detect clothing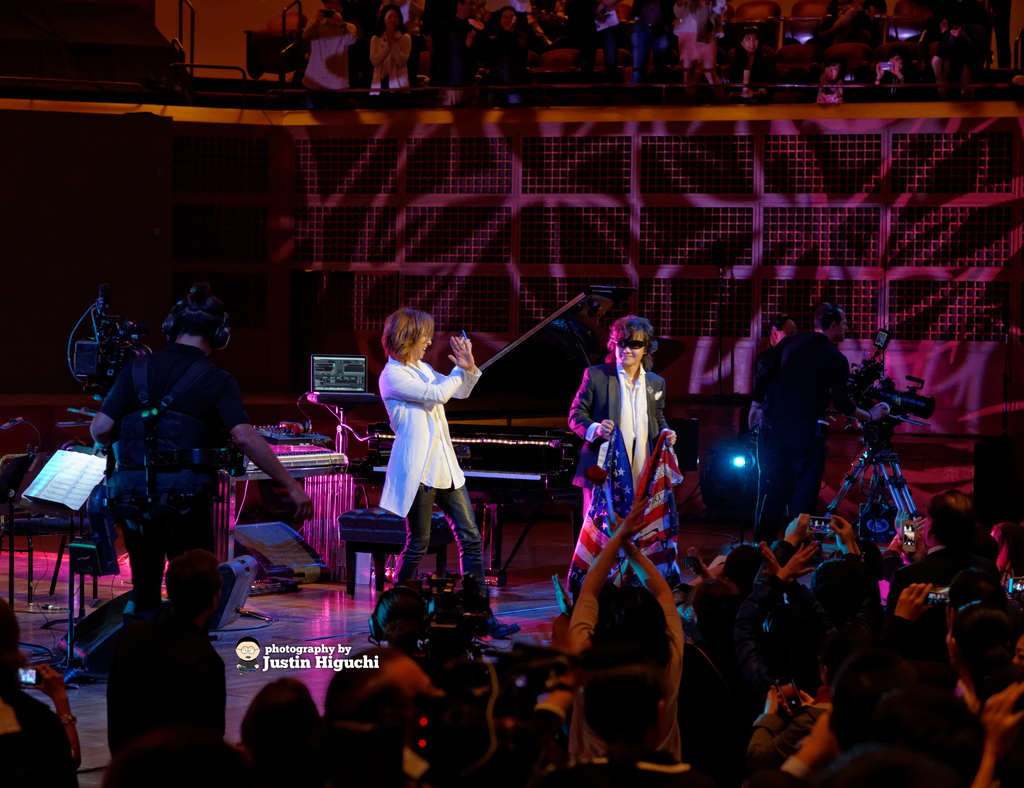
box(379, 0, 420, 86)
